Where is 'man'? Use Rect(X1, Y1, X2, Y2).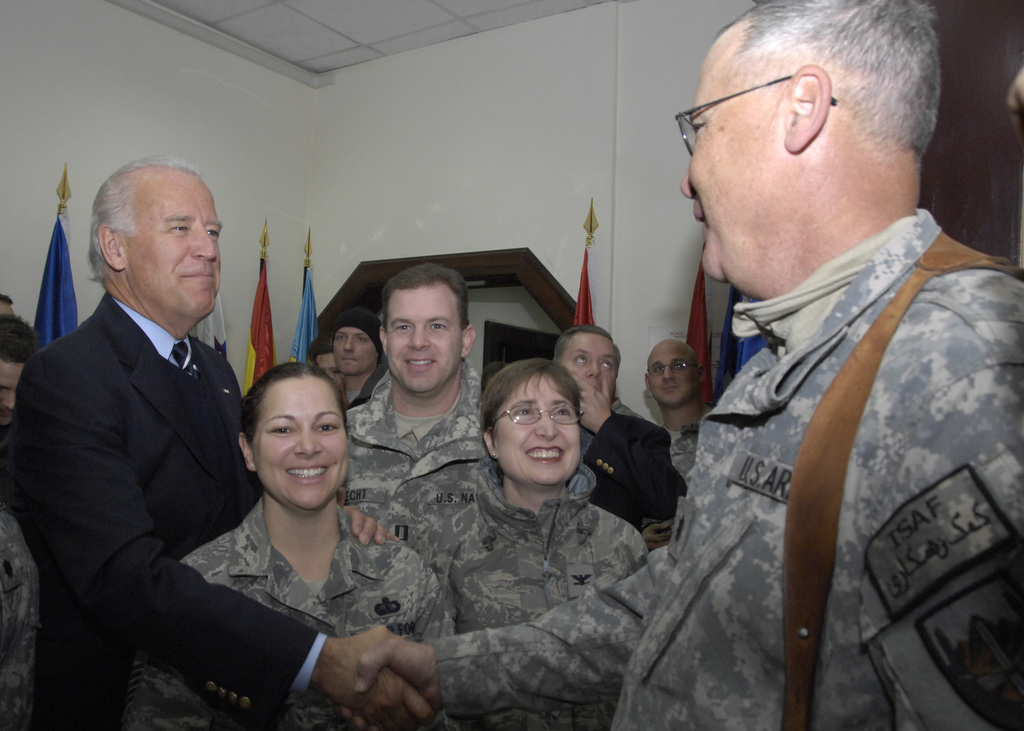
Rect(545, 321, 685, 544).
